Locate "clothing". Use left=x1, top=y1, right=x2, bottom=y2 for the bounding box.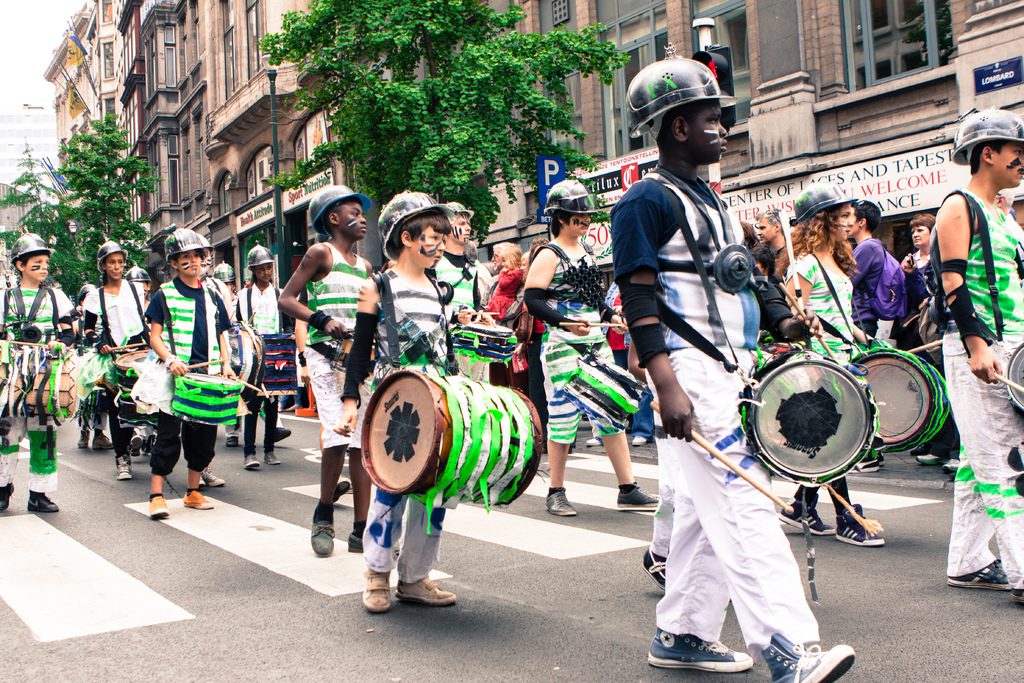
left=788, top=241, right=856, bottom=523.
